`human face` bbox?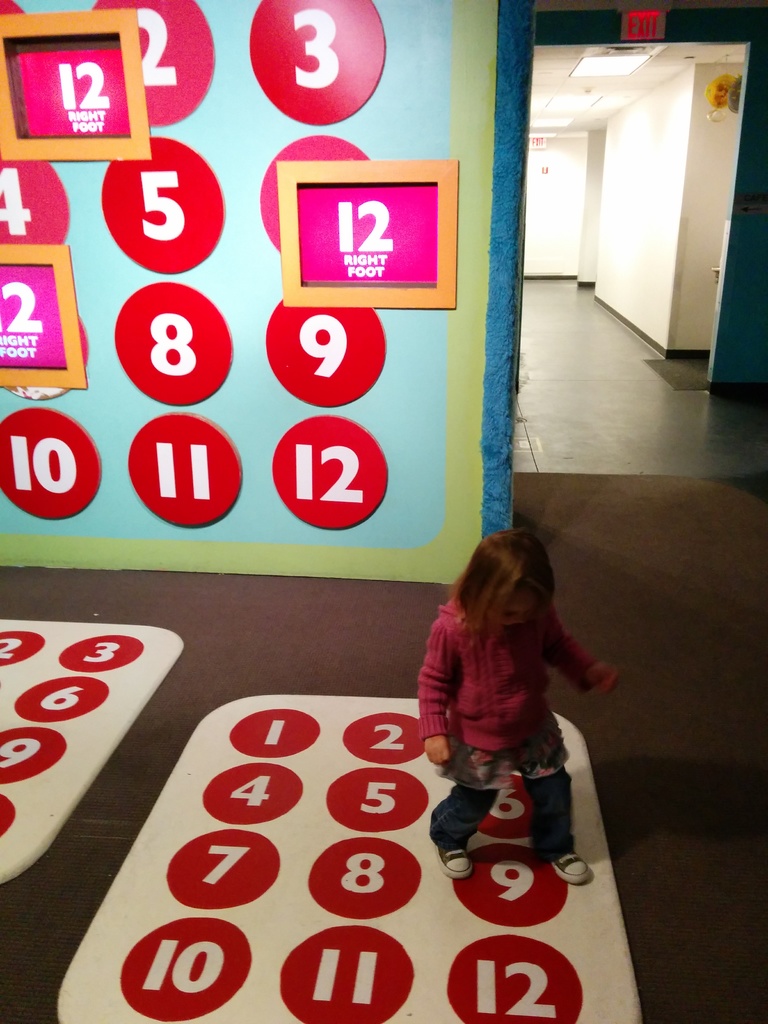
(486,580,541,630)
